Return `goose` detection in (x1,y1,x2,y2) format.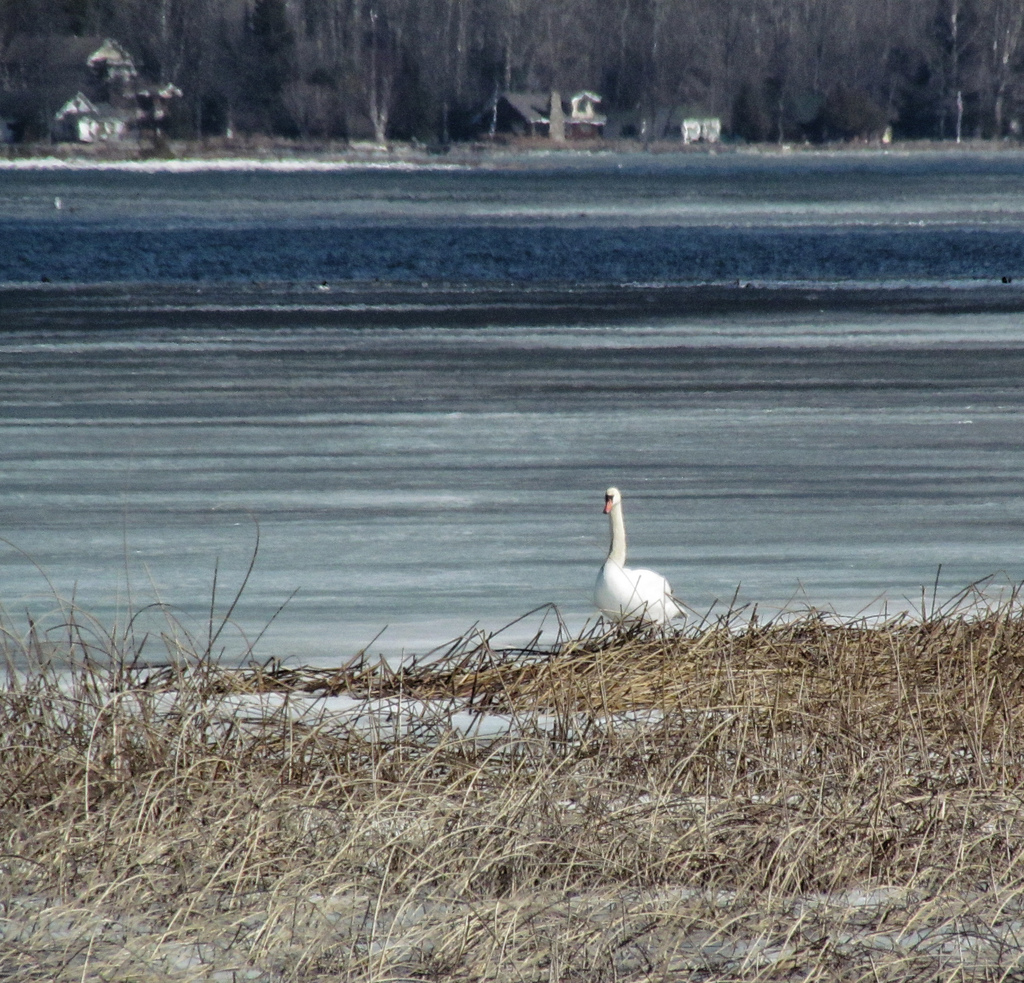
(604,480,673,621).
